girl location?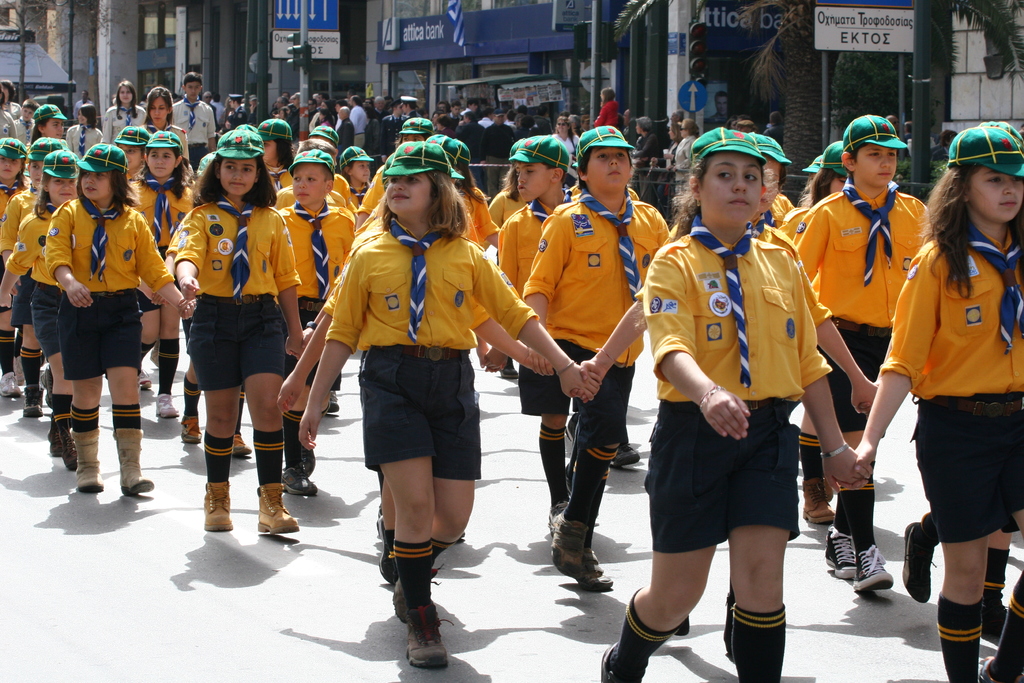
(left=0, top=150, right=76, bottom=465)
